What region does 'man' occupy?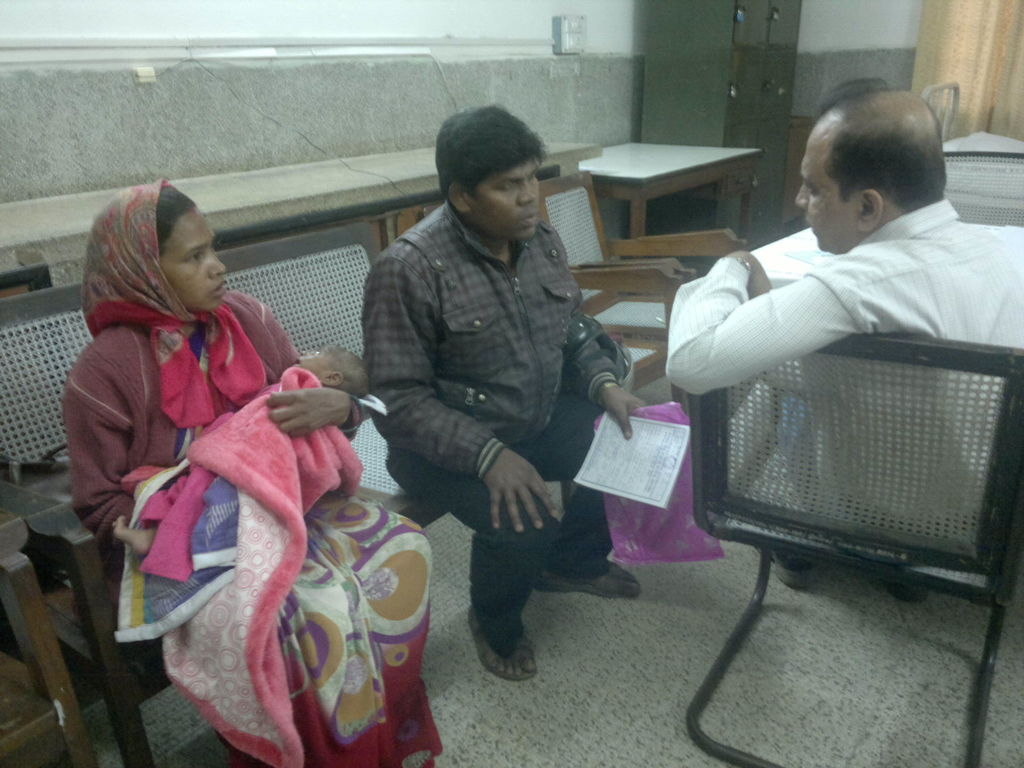
[658,100,1023,556].
